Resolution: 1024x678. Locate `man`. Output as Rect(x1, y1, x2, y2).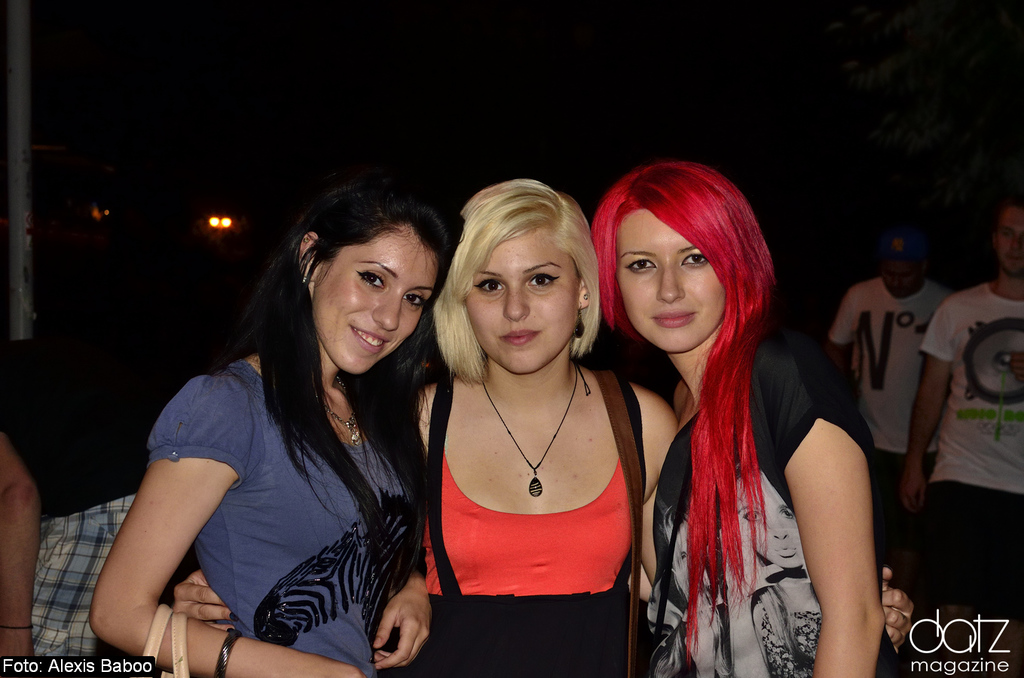
Rect(897, 200, 1023, 603).
